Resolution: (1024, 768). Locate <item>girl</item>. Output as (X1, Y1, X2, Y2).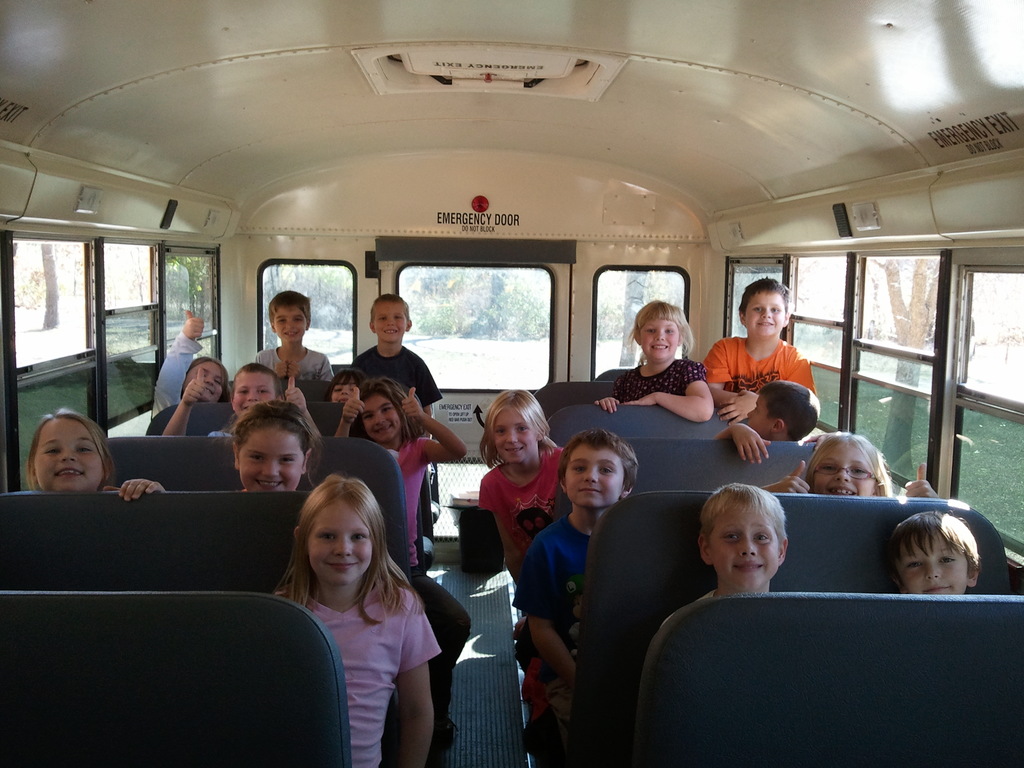
(152, 310, 232, 419).
